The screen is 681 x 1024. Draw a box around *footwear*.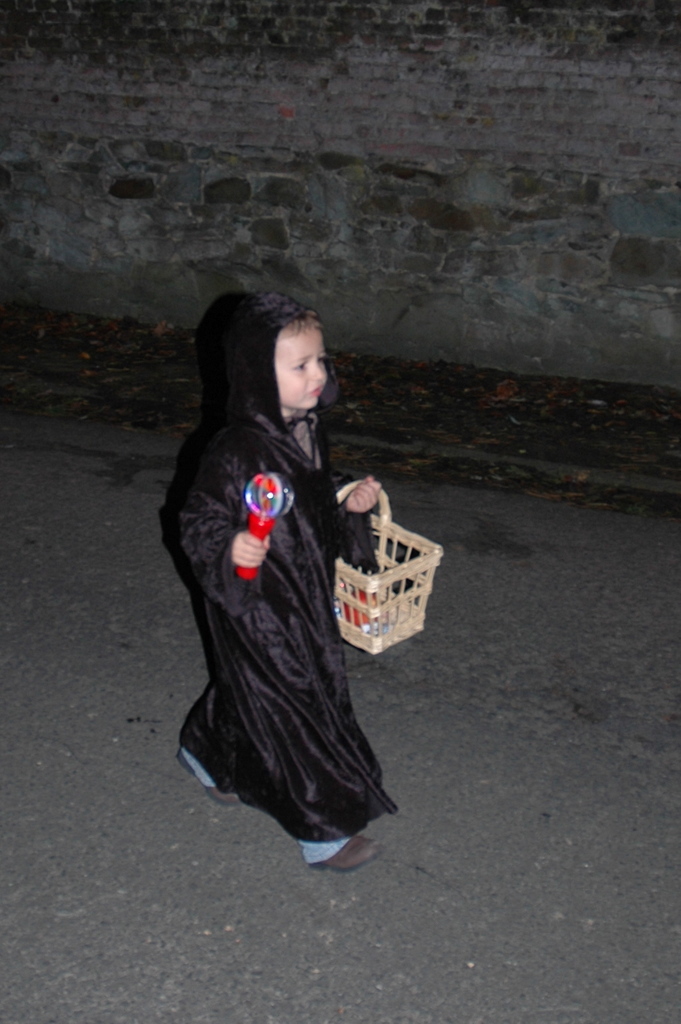
(x1=314, y1=836, x2=382, y2=869).
